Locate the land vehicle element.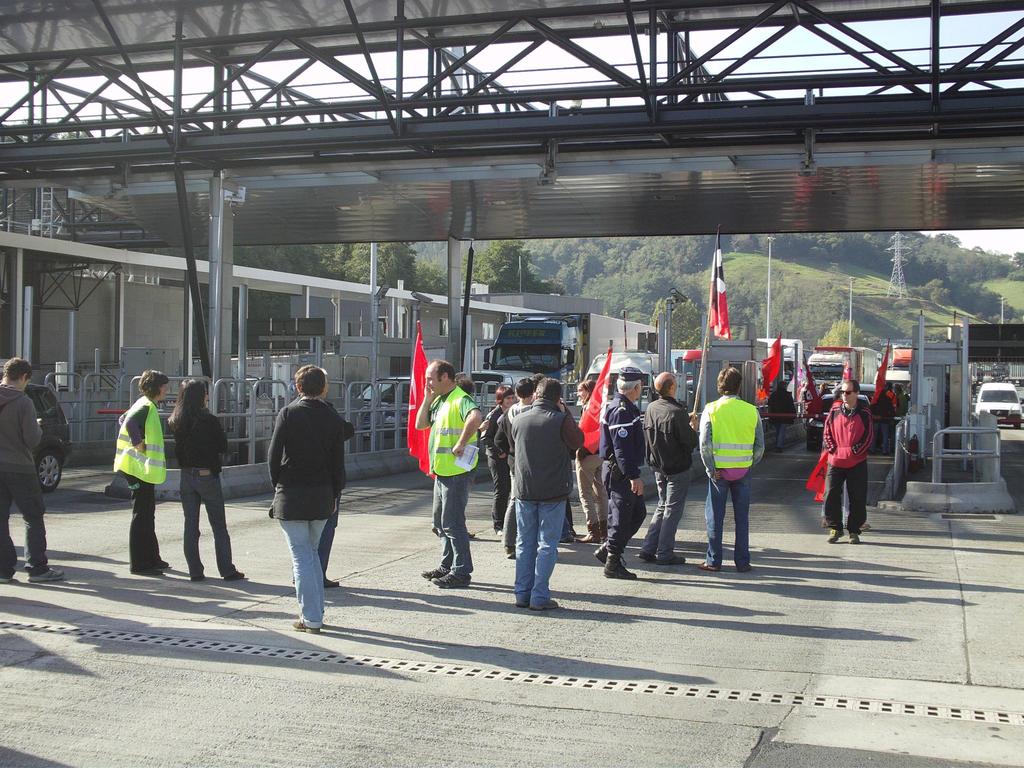
Element bbox: bbox=[345, 380, 414, 439].
